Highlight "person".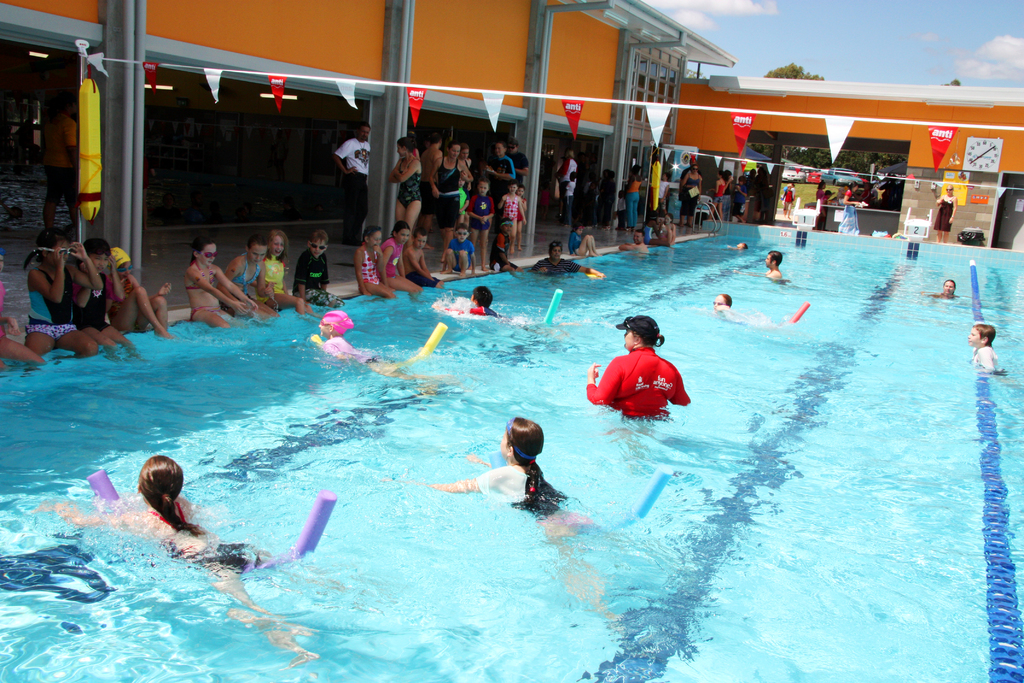
Highlighted region: pyautogui.locateOnScreen(644, 210, 676, 245).
